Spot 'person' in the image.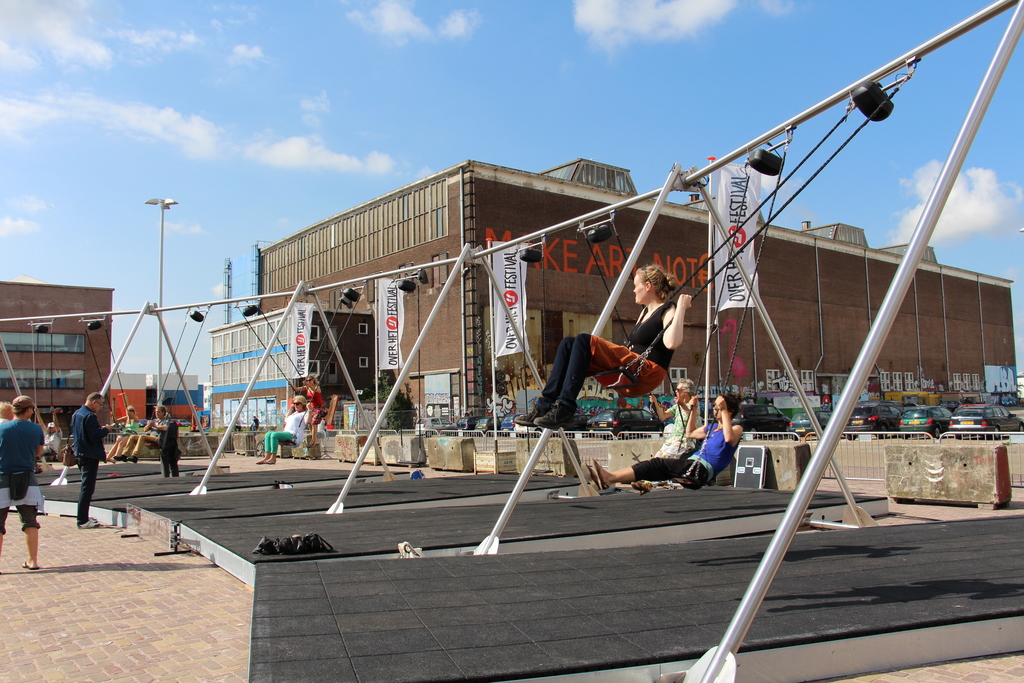
'person' found at region(149, 406, 172, 478).
